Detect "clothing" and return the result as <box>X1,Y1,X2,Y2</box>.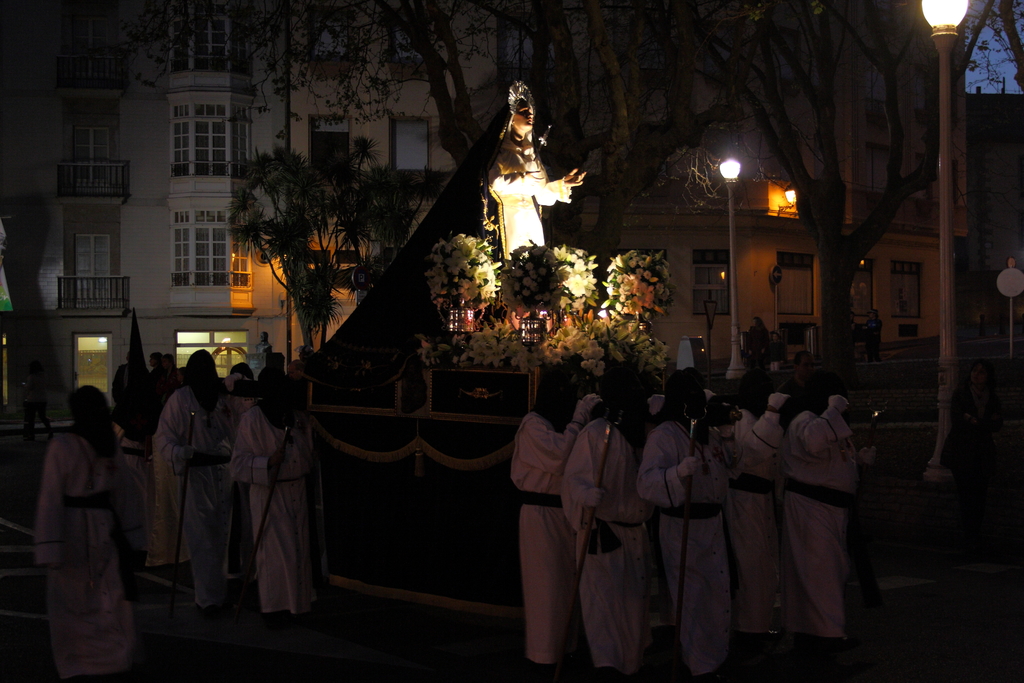
<box>134,358,234,613</box>.
